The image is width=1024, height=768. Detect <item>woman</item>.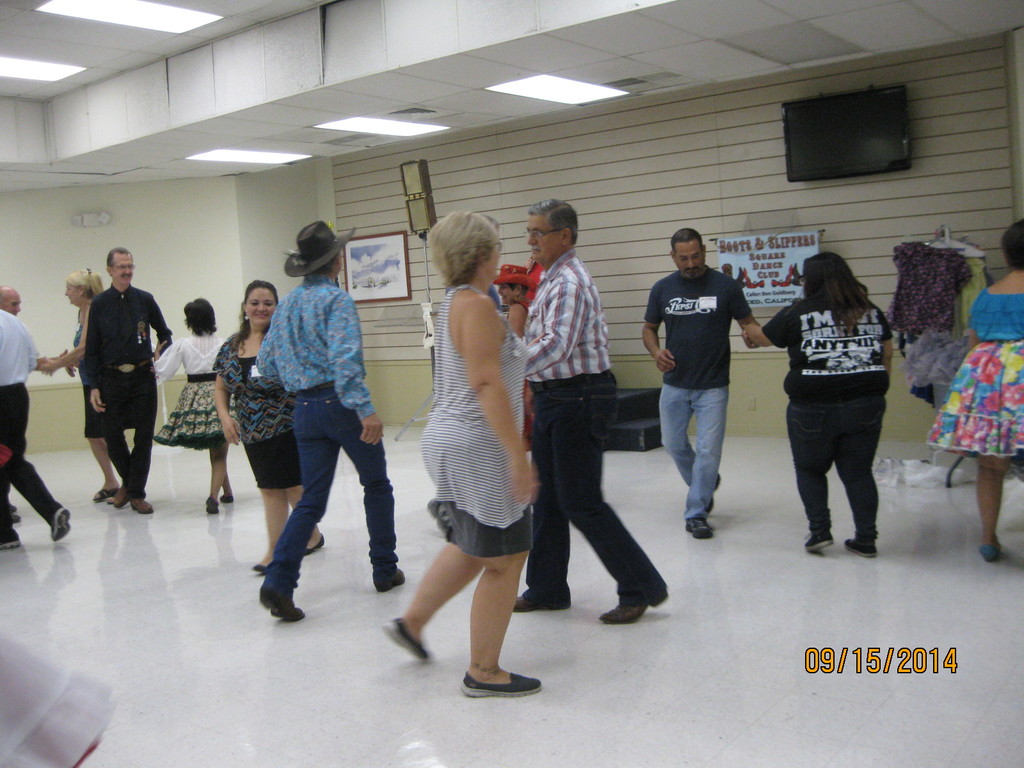
Detection: [382,210,541,696].
